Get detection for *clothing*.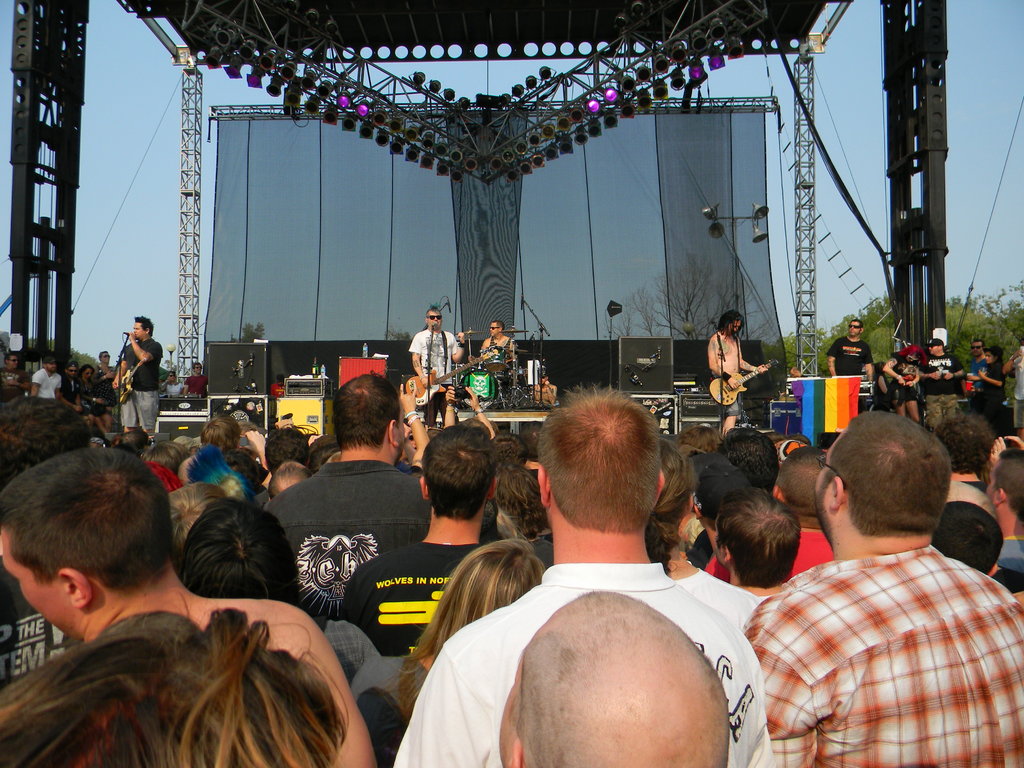
Detection: <box>332,543,477,658</box>.
